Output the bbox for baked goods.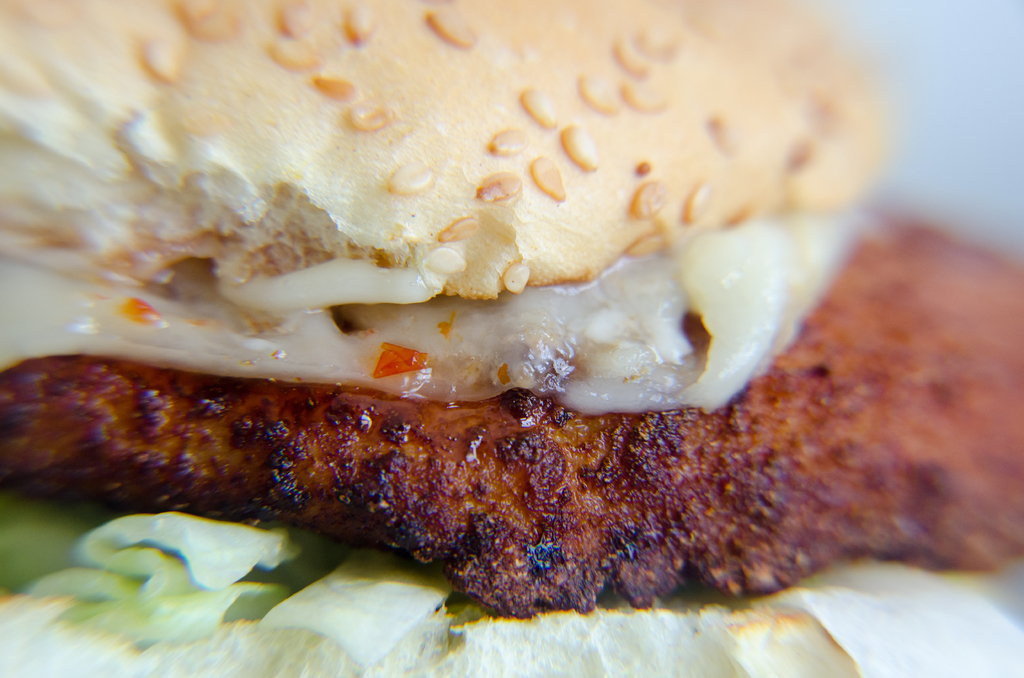
0, 3, 1019, 677.
